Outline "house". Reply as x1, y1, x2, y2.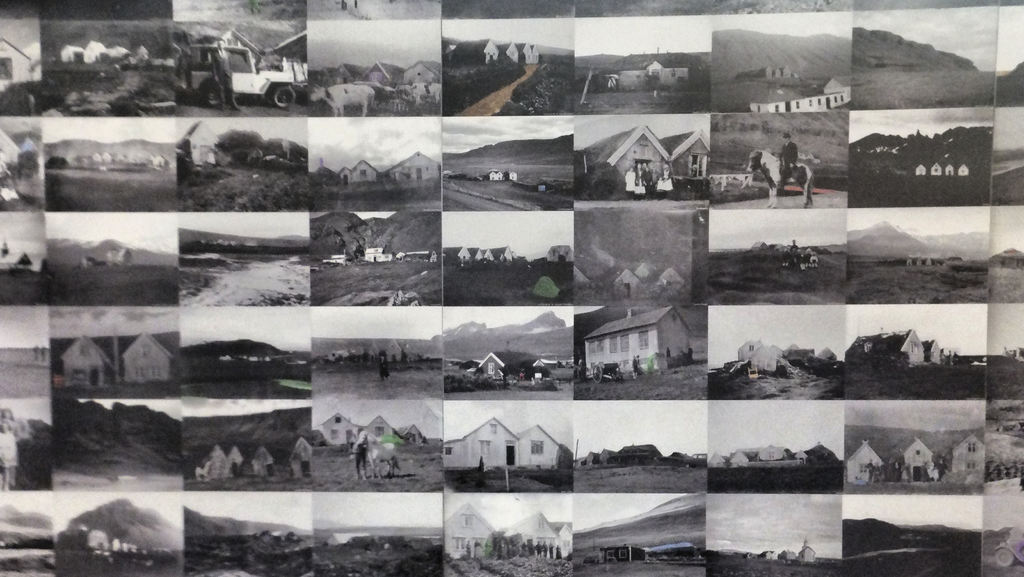
346, 159, 378, 188.
